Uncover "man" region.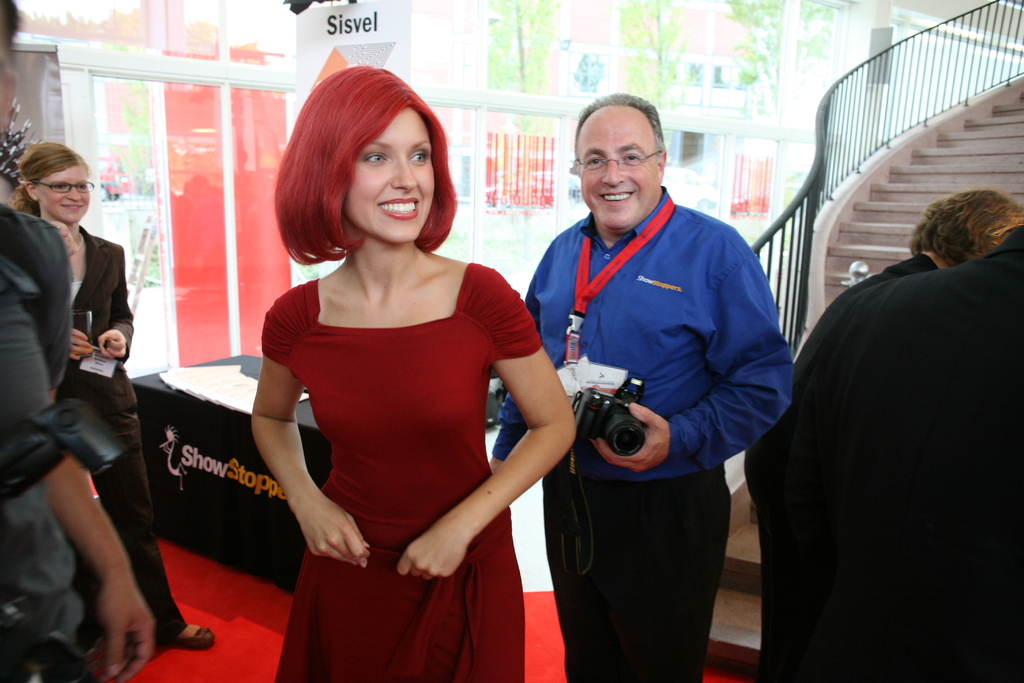
Uncovered: {"x1": 517, "y1": 86, "x2": 794, "y2": 668}.
